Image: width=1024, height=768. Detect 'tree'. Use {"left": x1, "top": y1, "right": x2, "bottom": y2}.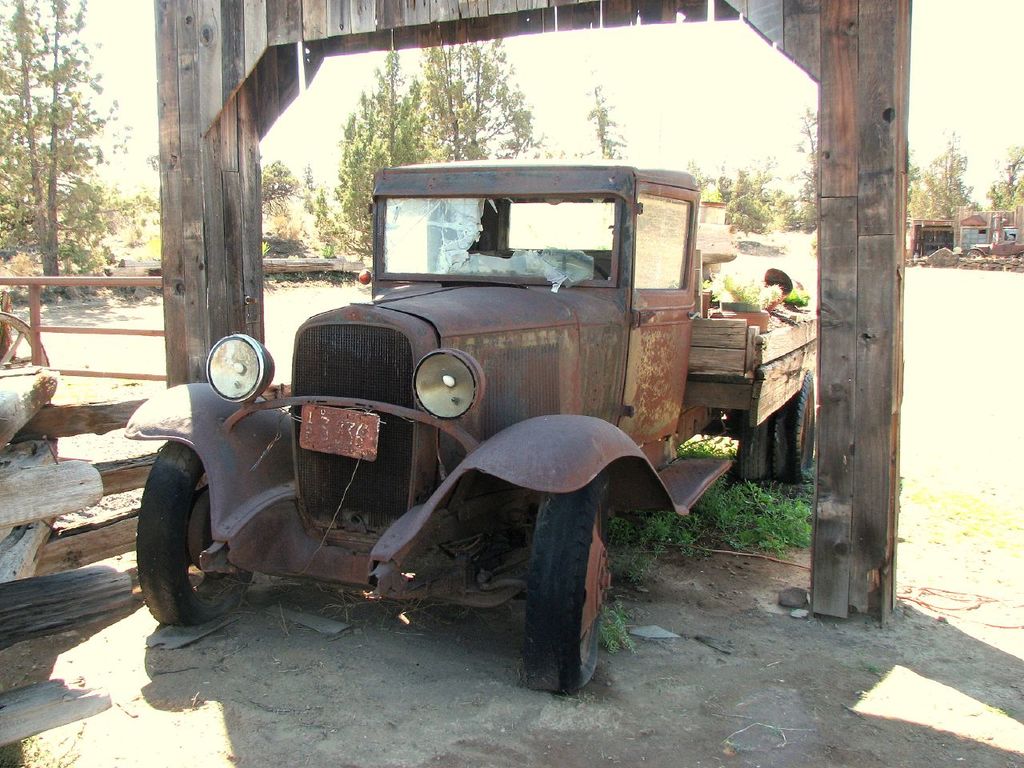
{"left": 441, "top": 36, "right": 542, "bottom": 156}.
